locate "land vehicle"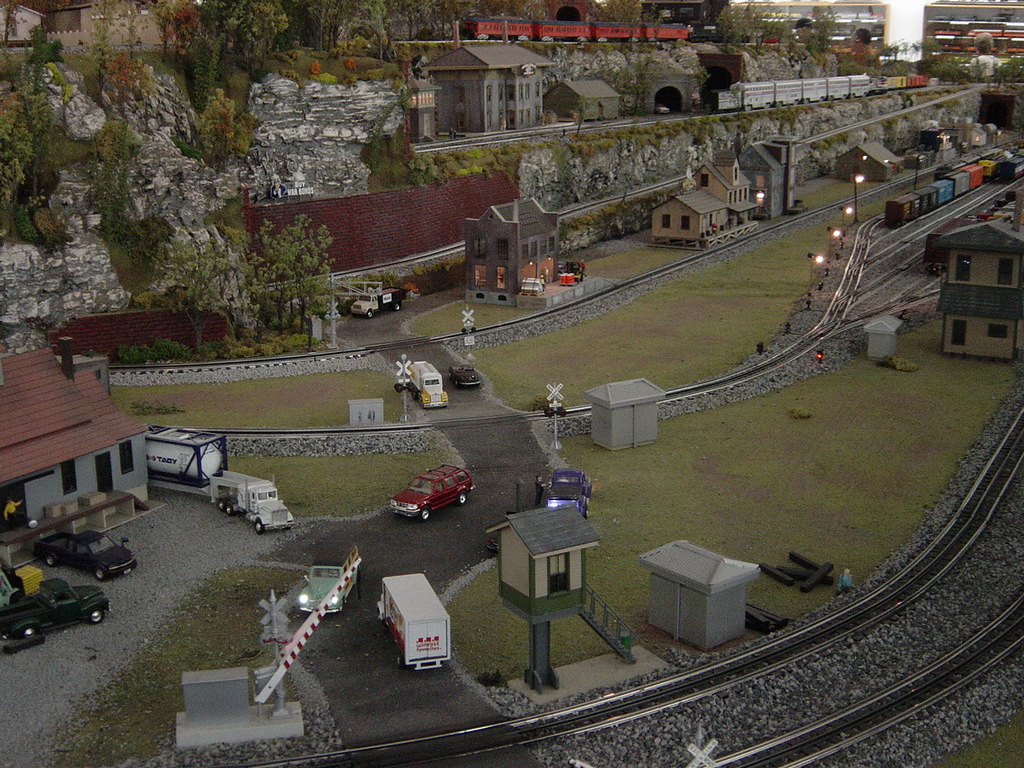
left=542, top=462, right=591, bottom=521
